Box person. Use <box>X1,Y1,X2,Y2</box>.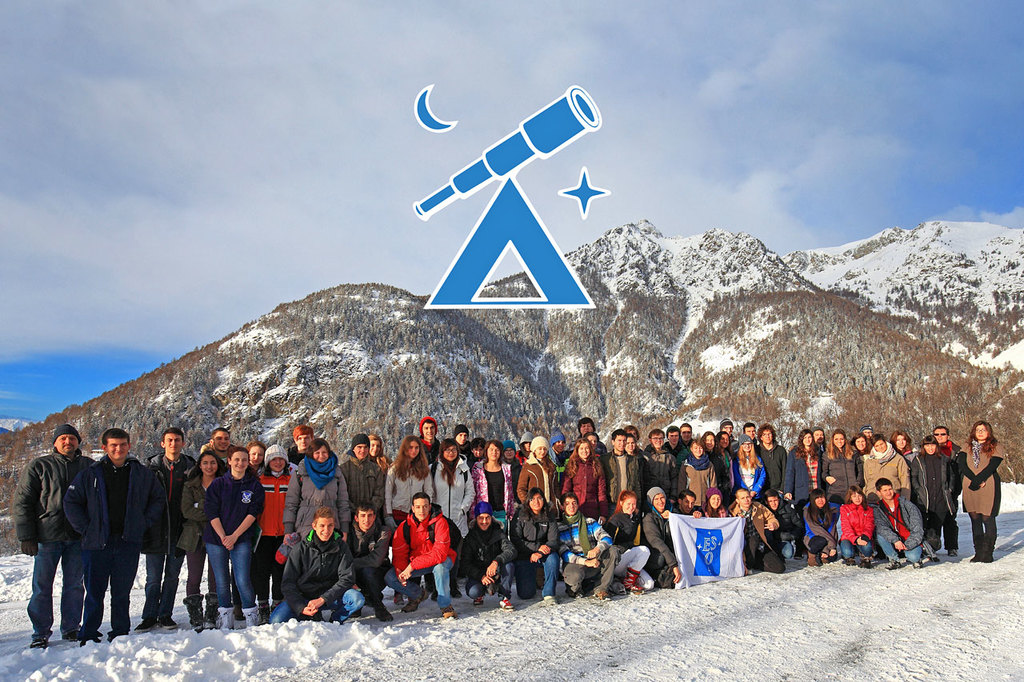
<box>353,500,394,625</box>.
